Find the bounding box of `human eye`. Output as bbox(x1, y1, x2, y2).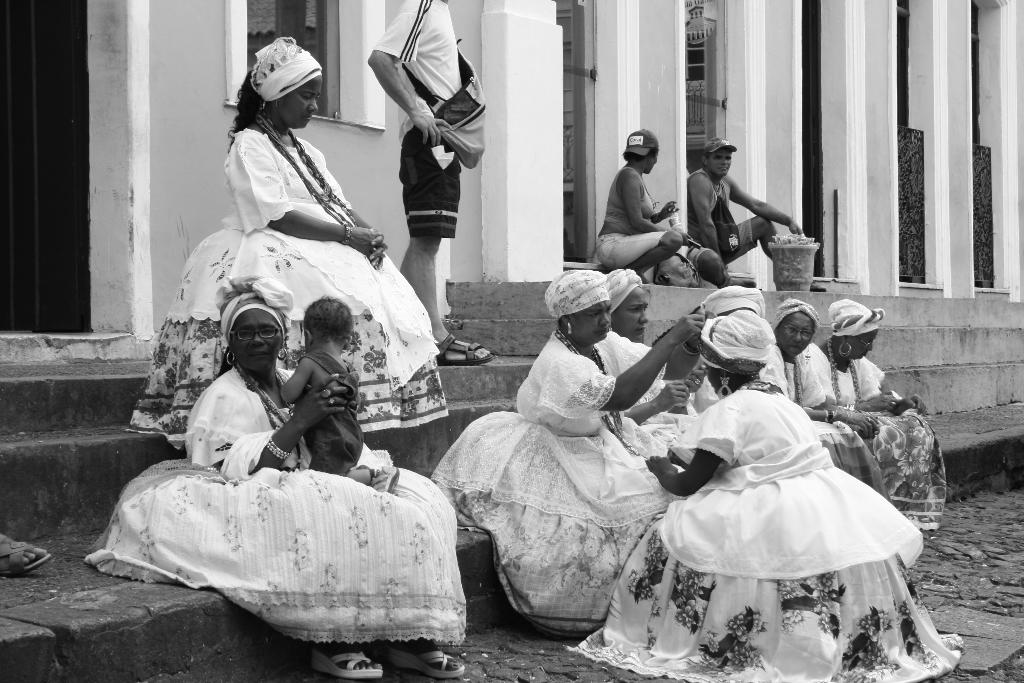
bbox(643, 308, 650, 314).
